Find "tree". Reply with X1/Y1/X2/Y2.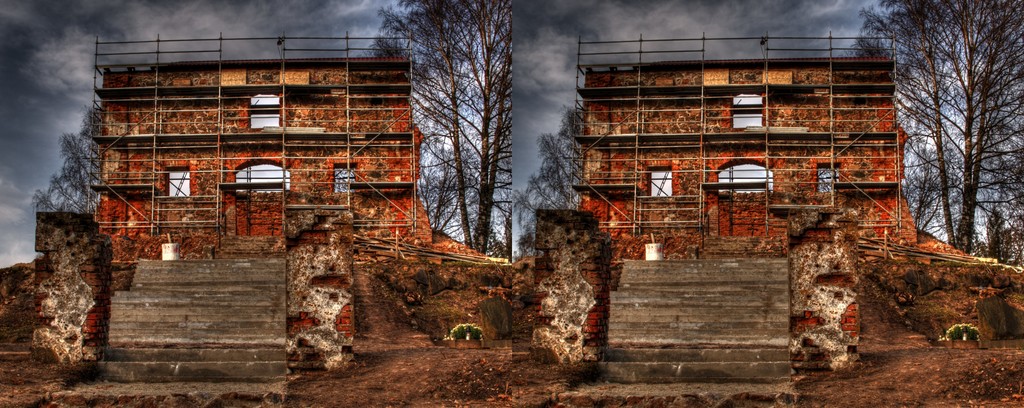
990/195/1023/267.
